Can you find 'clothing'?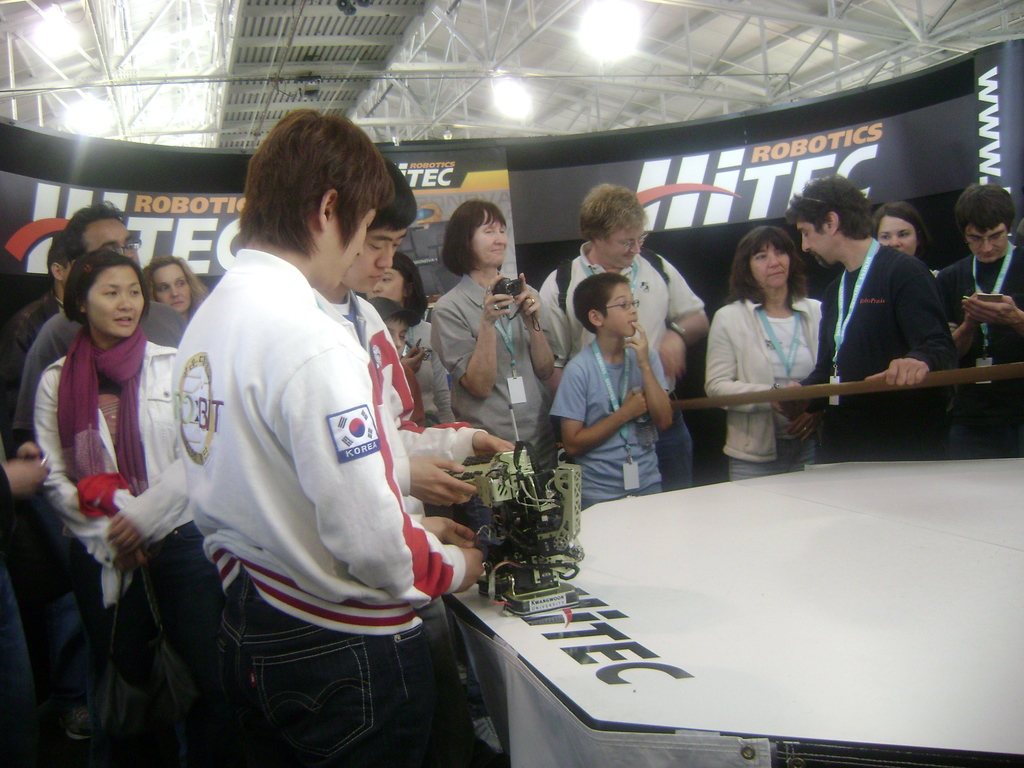
Yes, bounding box: (158, 204, 462, 716).
